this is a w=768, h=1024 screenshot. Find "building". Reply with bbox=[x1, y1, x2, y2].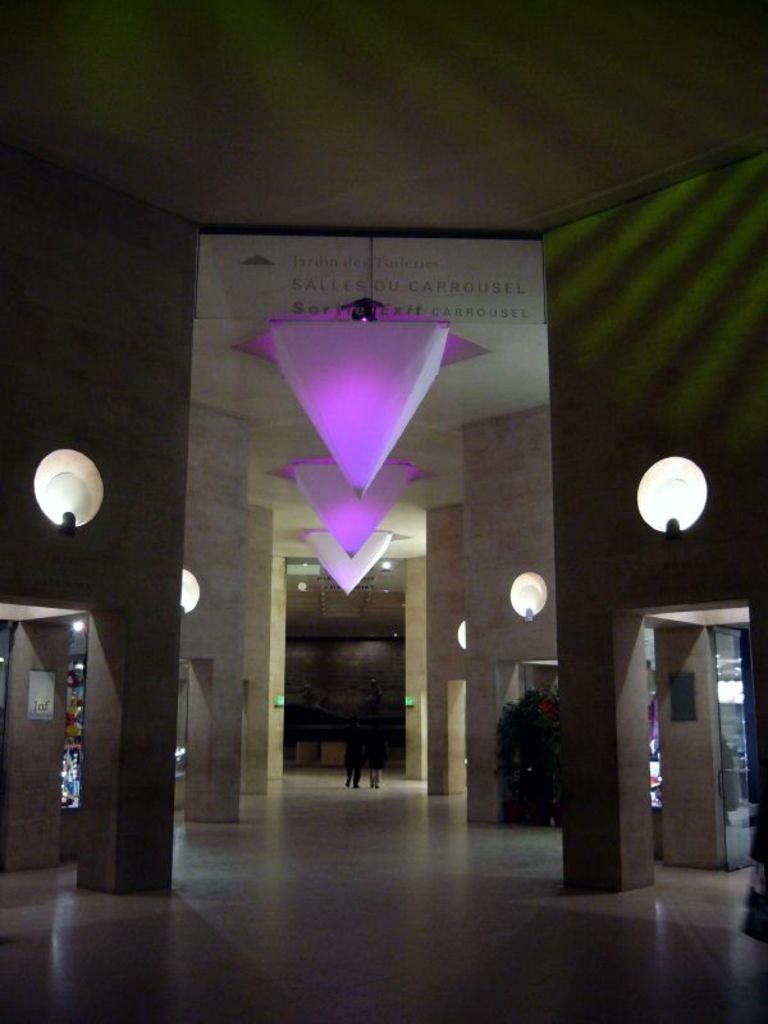
bbox=[0, 0, 767, 1023].
